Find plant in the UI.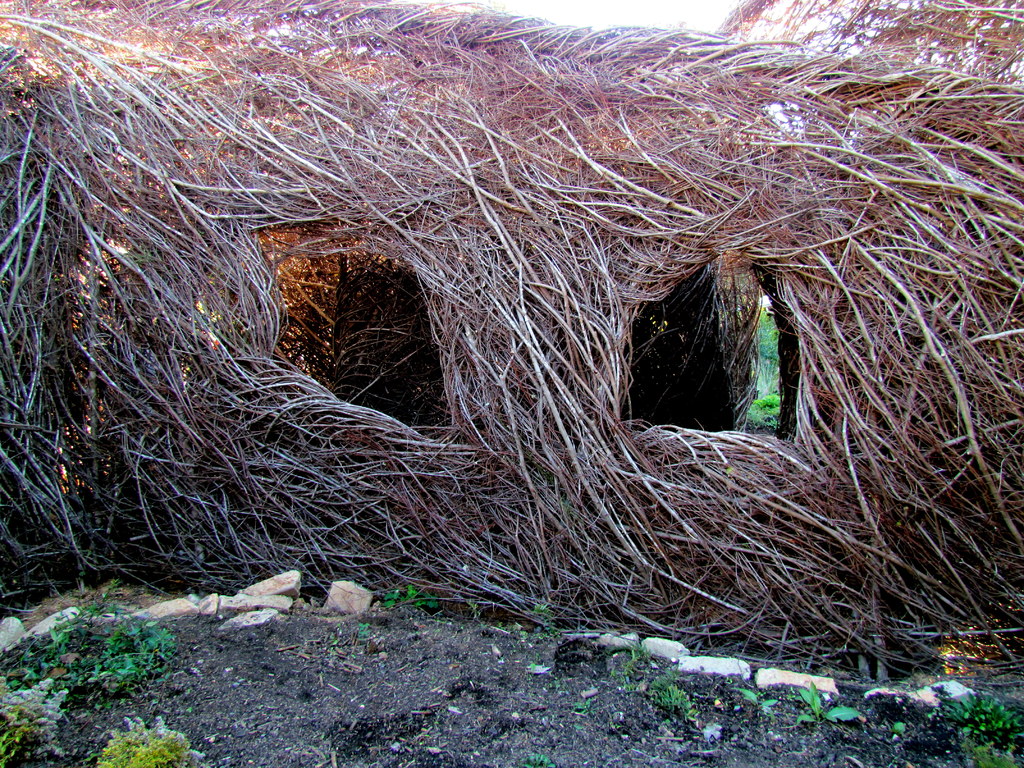
UI element at locate(358, 620, 373, 645).
